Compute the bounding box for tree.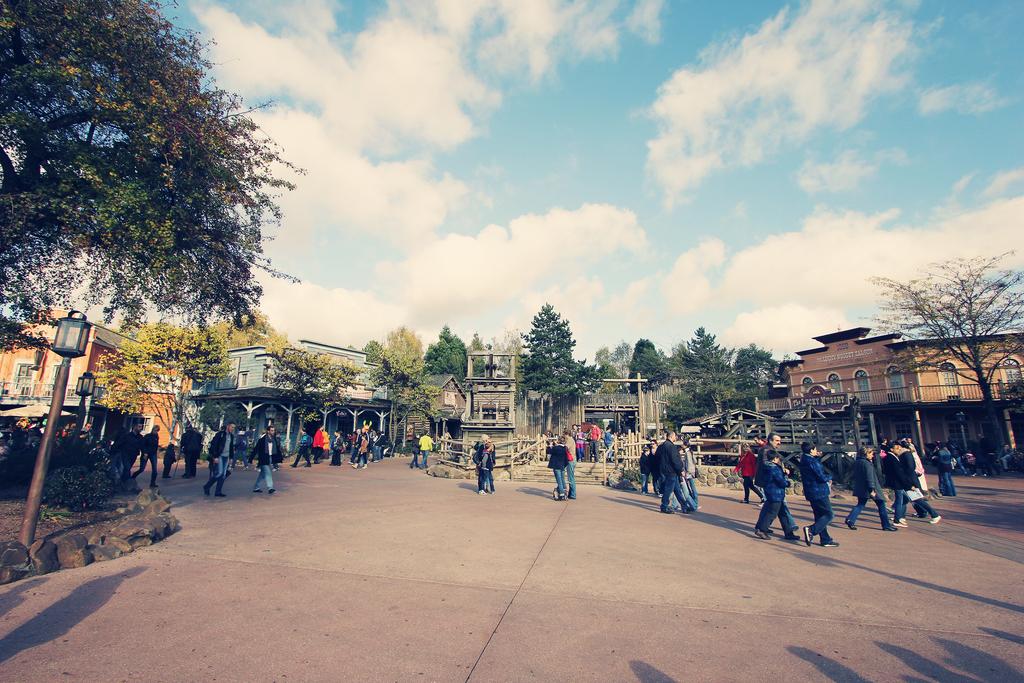
{"x1": 516, "y1": 309, "x2": 577, "y2": 436}.
